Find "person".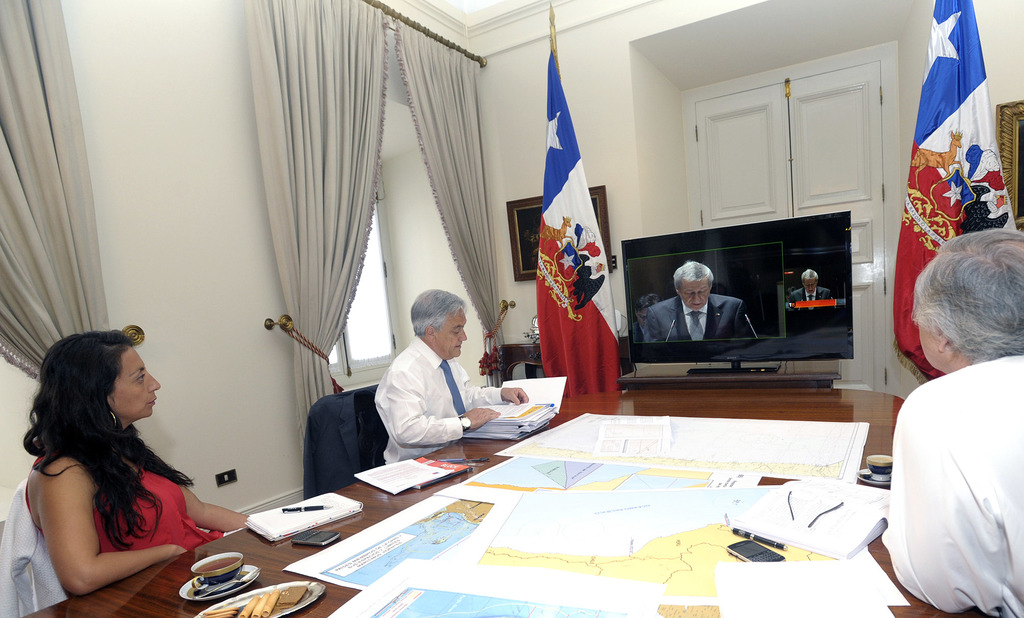
(646, 262, 751, 340).
